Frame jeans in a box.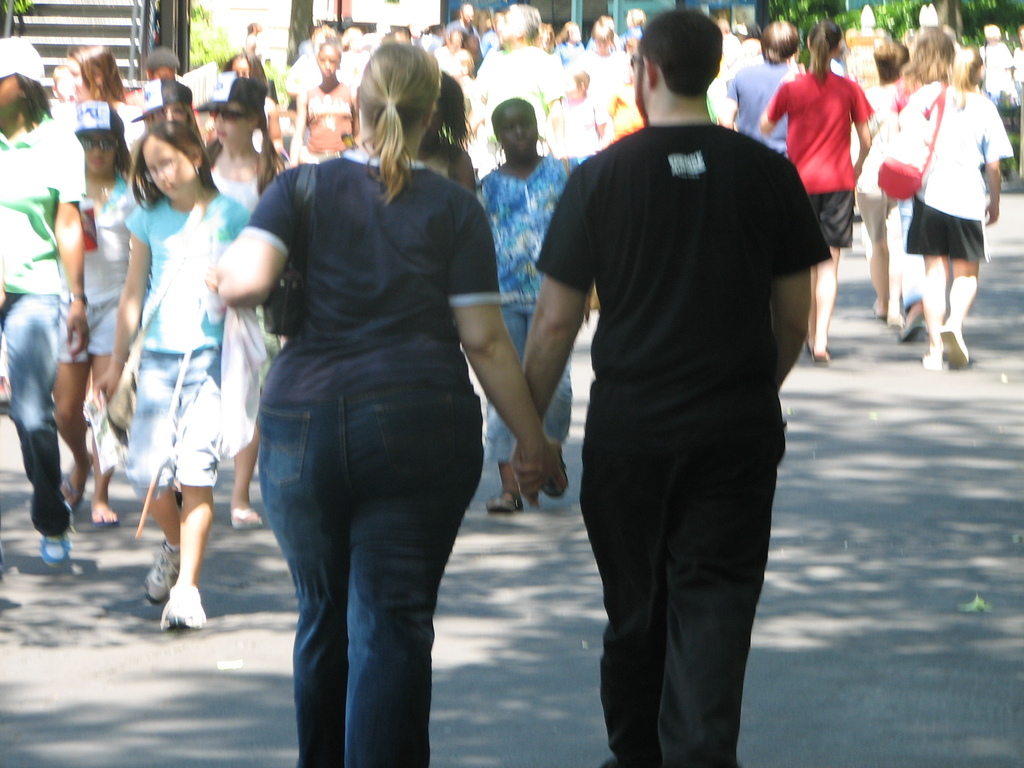
Rect(260, 390, 484, 767).
